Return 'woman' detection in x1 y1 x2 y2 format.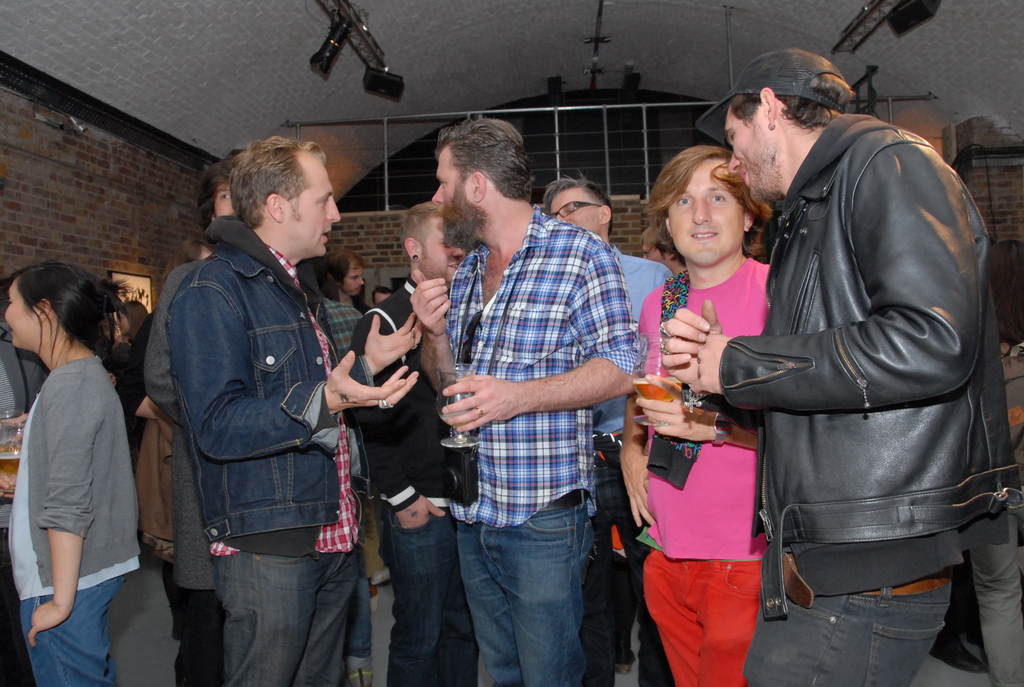
115 301 145 339.
